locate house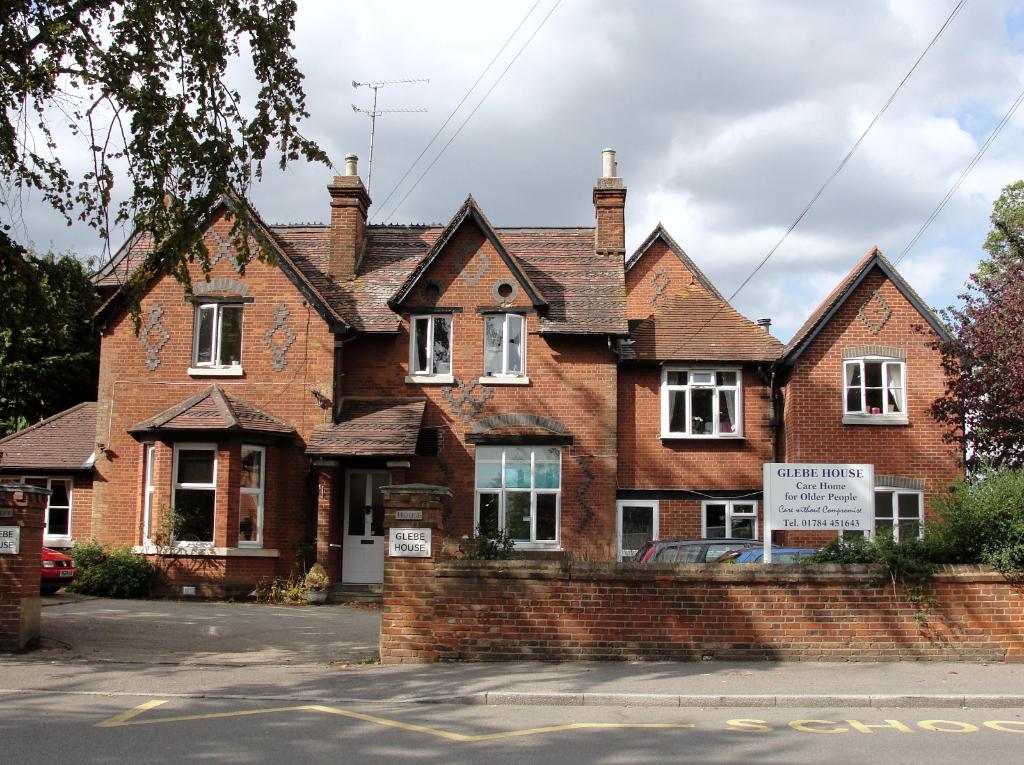
crop(0, 80, 980, 604)
